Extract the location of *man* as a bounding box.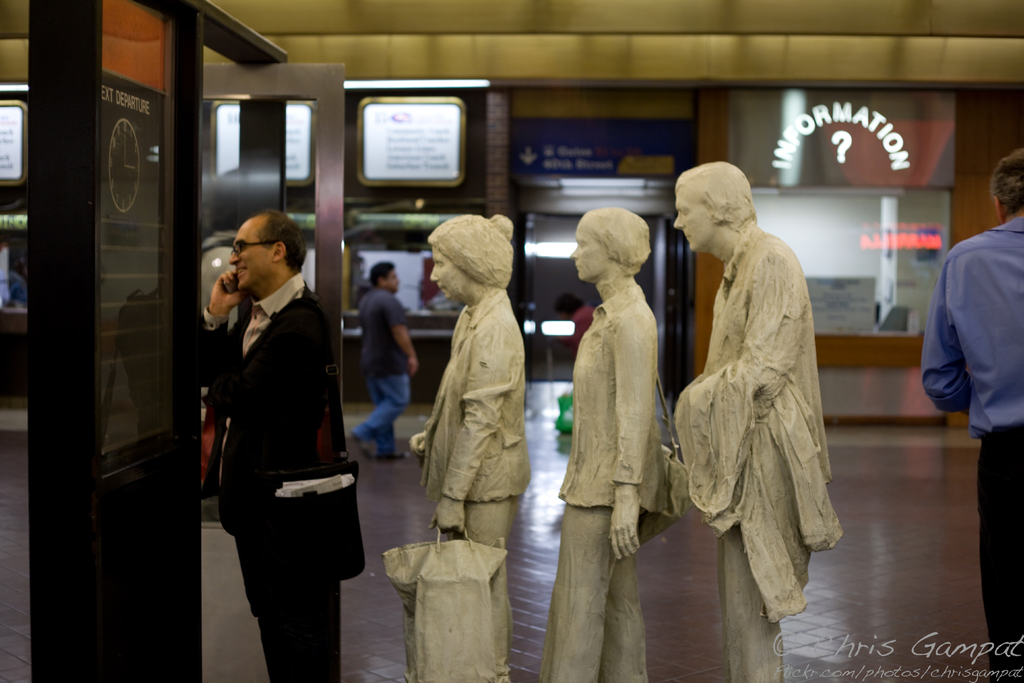
crop(197, 169, 376, 641).
